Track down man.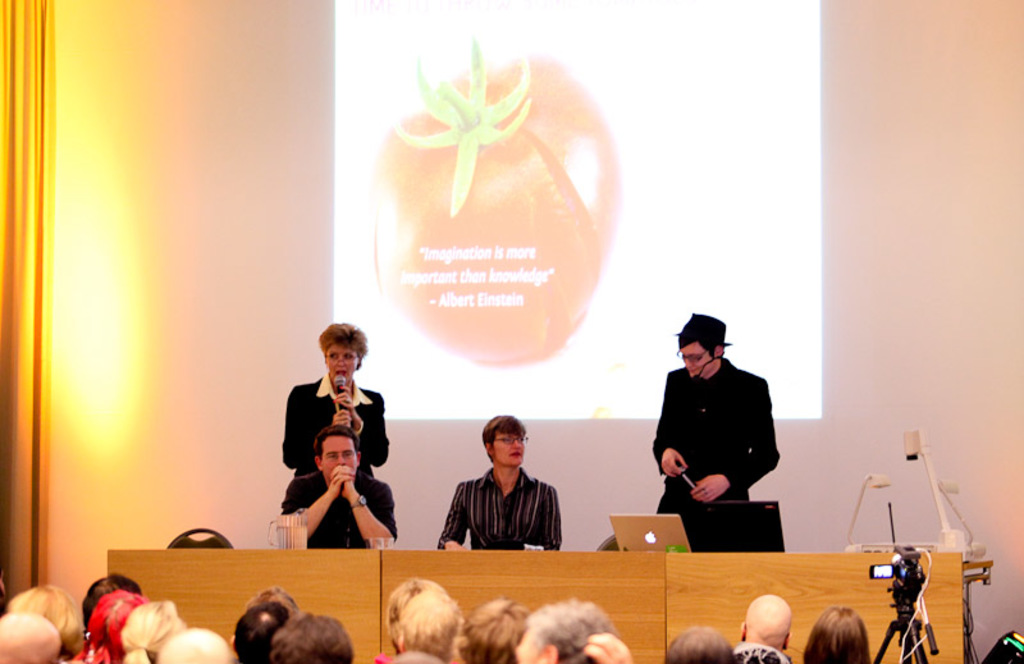
Tracked to bbox=(639, 322, 788, 553).
